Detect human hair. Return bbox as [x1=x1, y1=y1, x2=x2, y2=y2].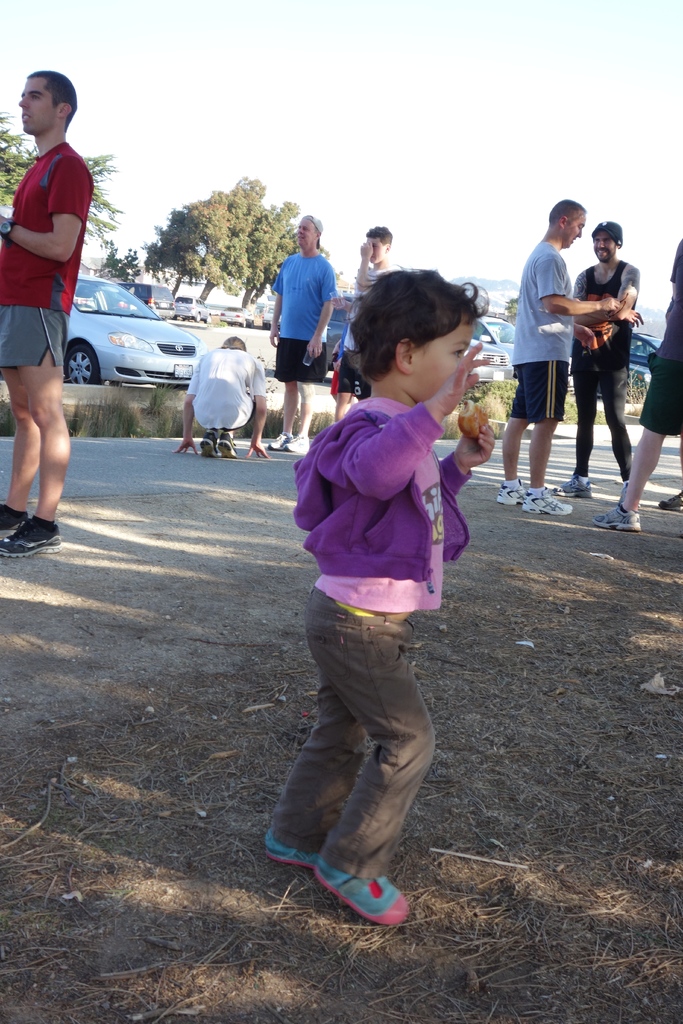
[x1=355, y1=259, x2=499, y2=402].
